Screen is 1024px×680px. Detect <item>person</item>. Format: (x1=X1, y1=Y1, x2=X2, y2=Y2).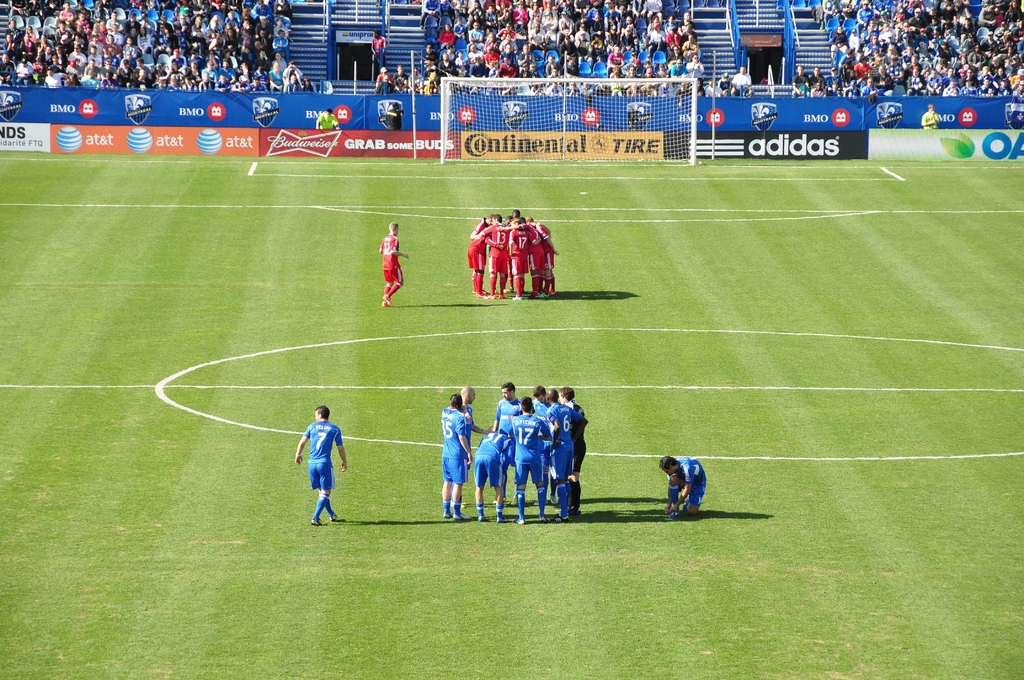
(x1=667, y1=450, x2=709, y2=522).
